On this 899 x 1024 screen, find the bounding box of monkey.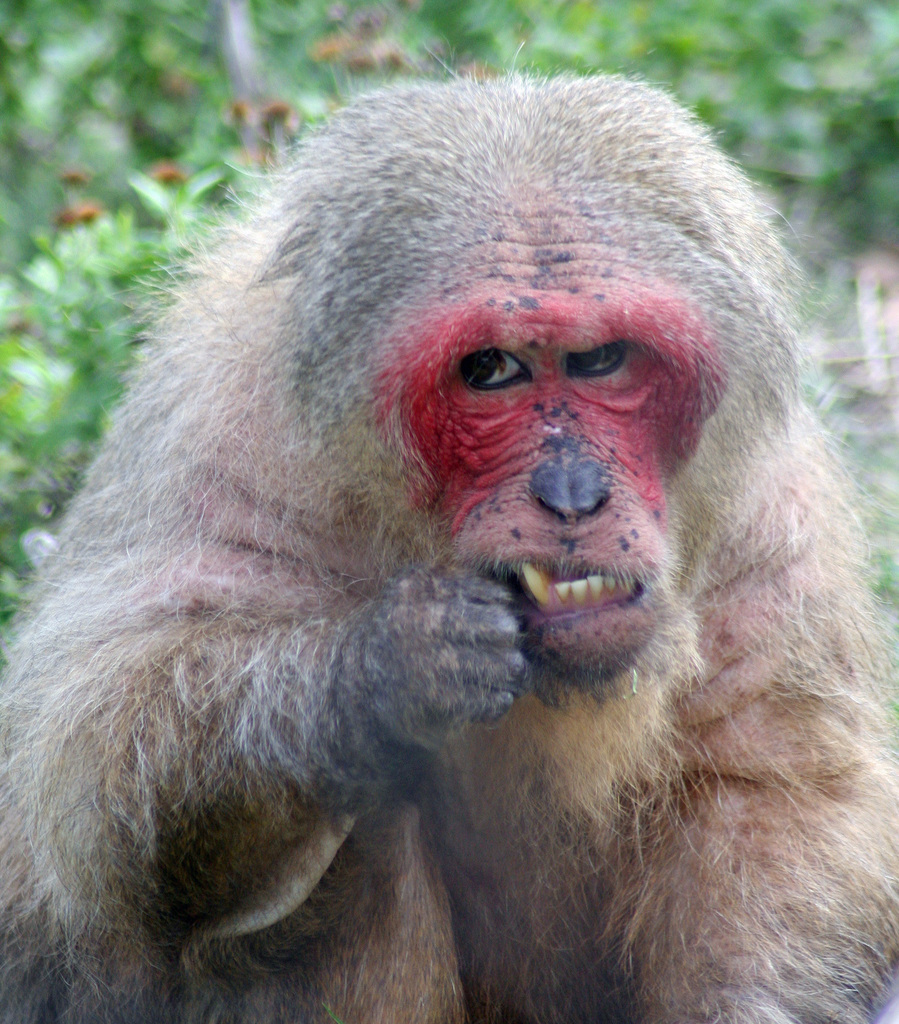
Bounding box: bbox(0, 42, 898, 1023).
